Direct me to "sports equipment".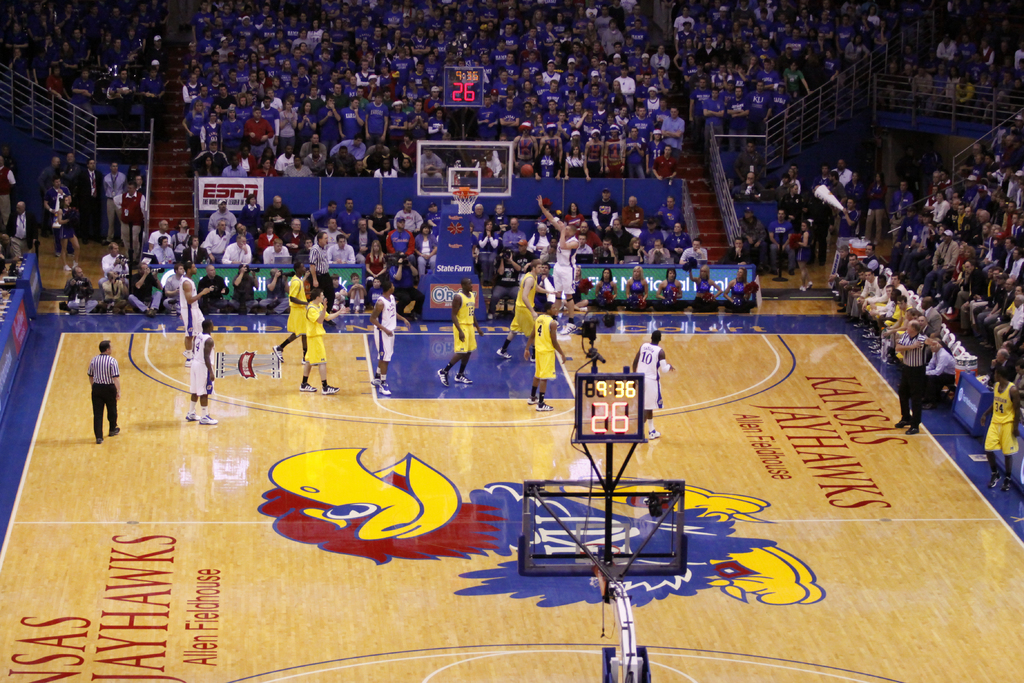
Direction: x1=535, y1=403, x2=555, y2=412.
